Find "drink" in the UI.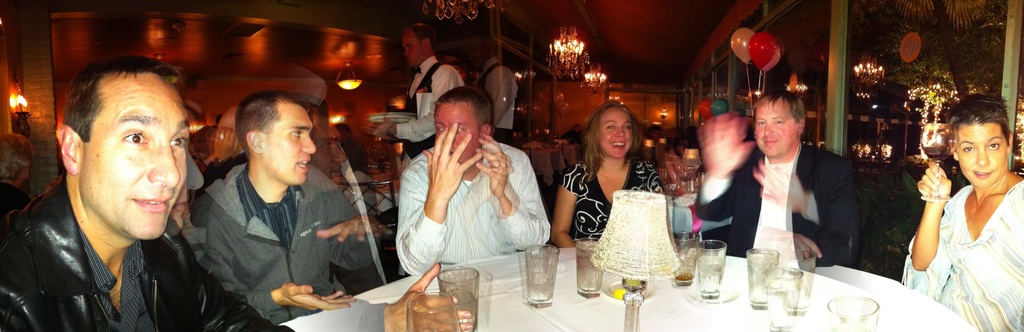
UI element at bbox(671, 271, 696, 284).
